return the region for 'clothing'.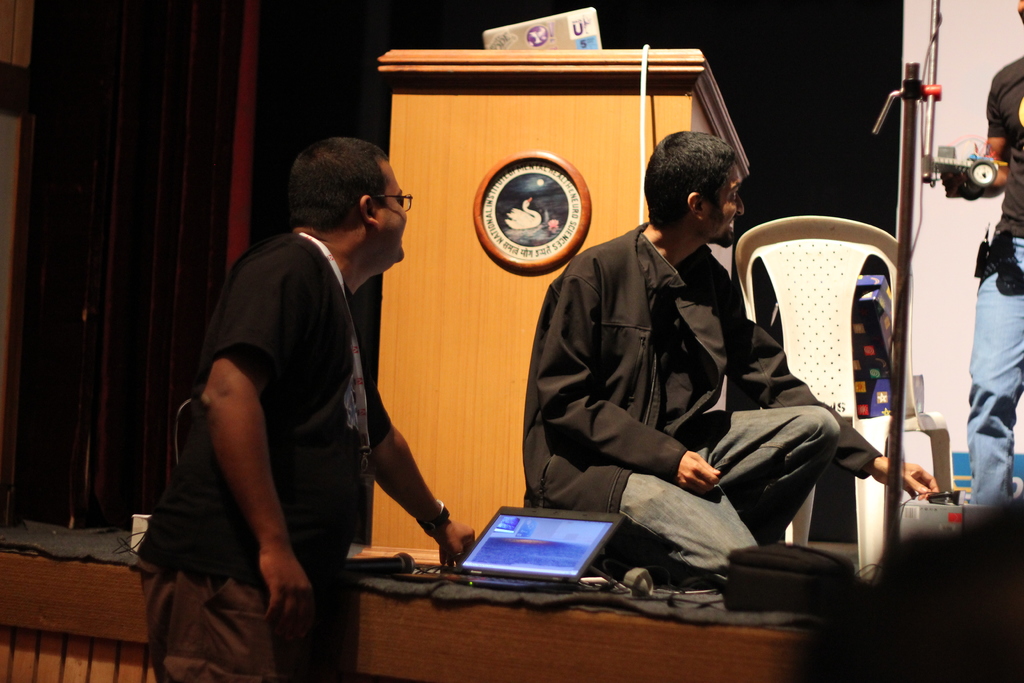
pyautogui.locateOnScreen(167, 185, 424, 641).
